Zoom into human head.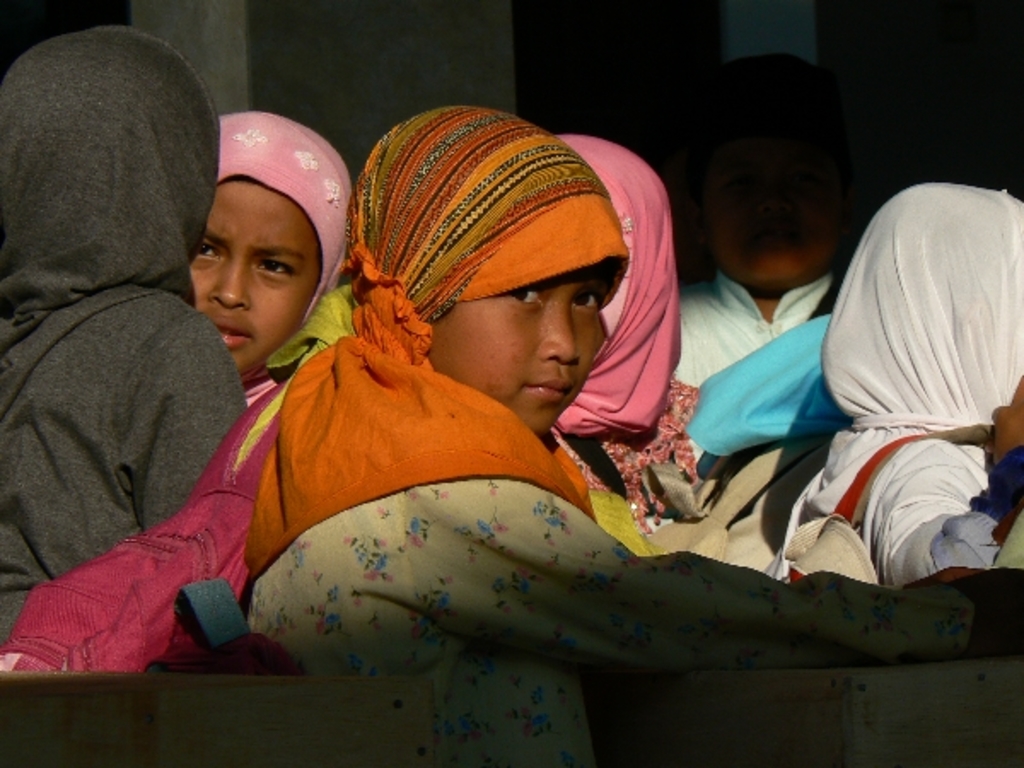
Zoom target: l=817, t=179, r=1022, b=437.
